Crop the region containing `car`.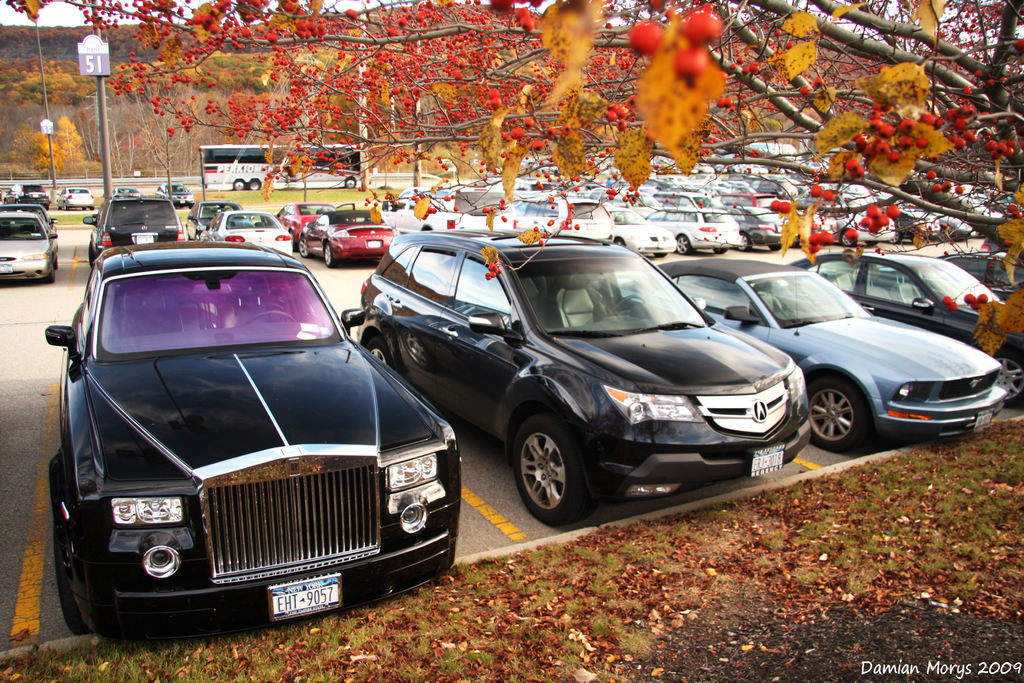
Crop region: bbox=(652, 254, 1012, 459).
